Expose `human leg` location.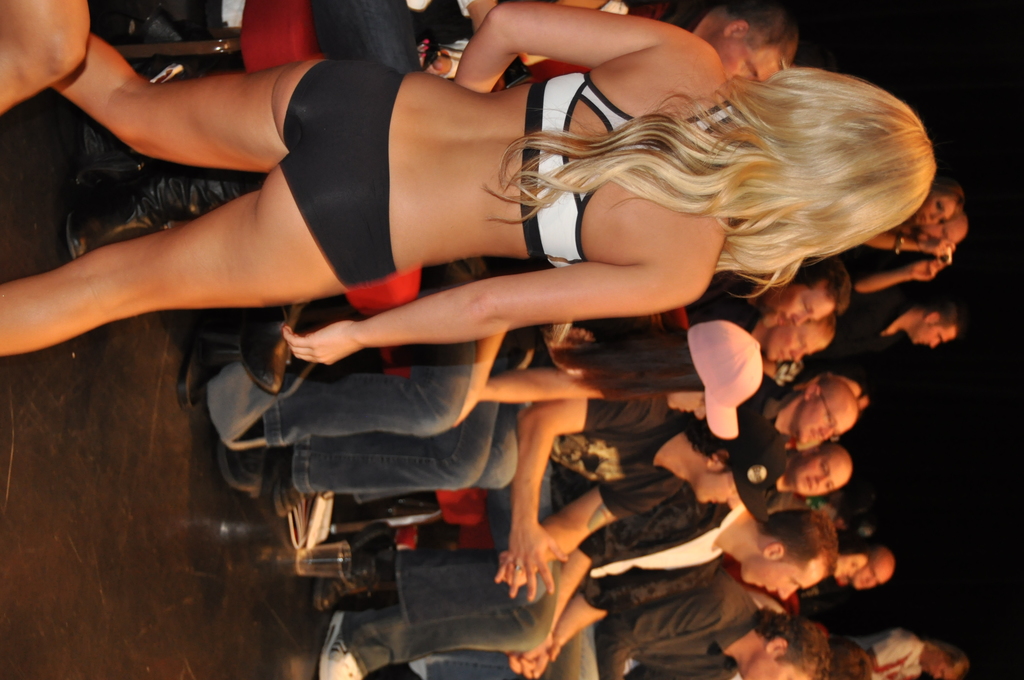
Exposed at <bbox>220, 393, 499, 473</bbox>.
